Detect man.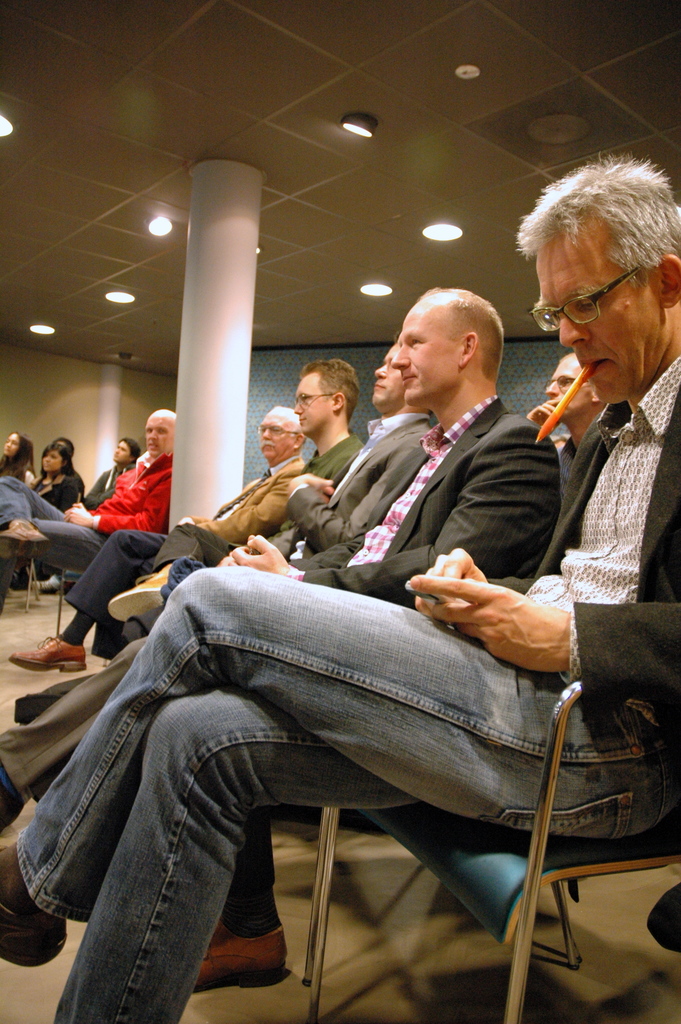
Detected at 526, 351, 600, 512.
